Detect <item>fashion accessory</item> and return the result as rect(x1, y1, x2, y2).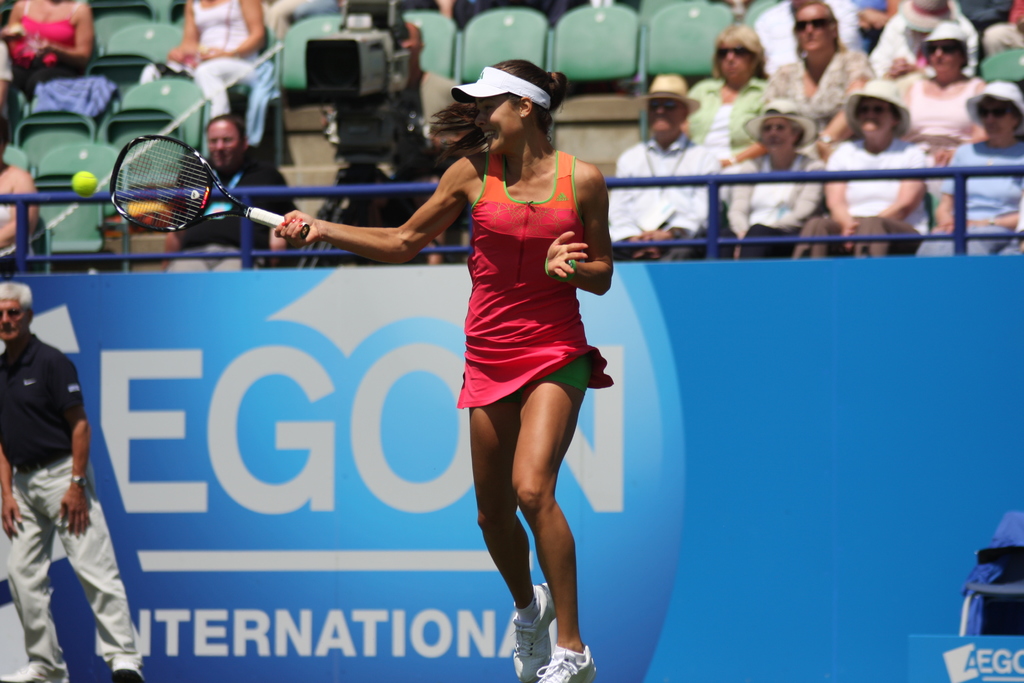
rect(742, 96, 815, 155).
